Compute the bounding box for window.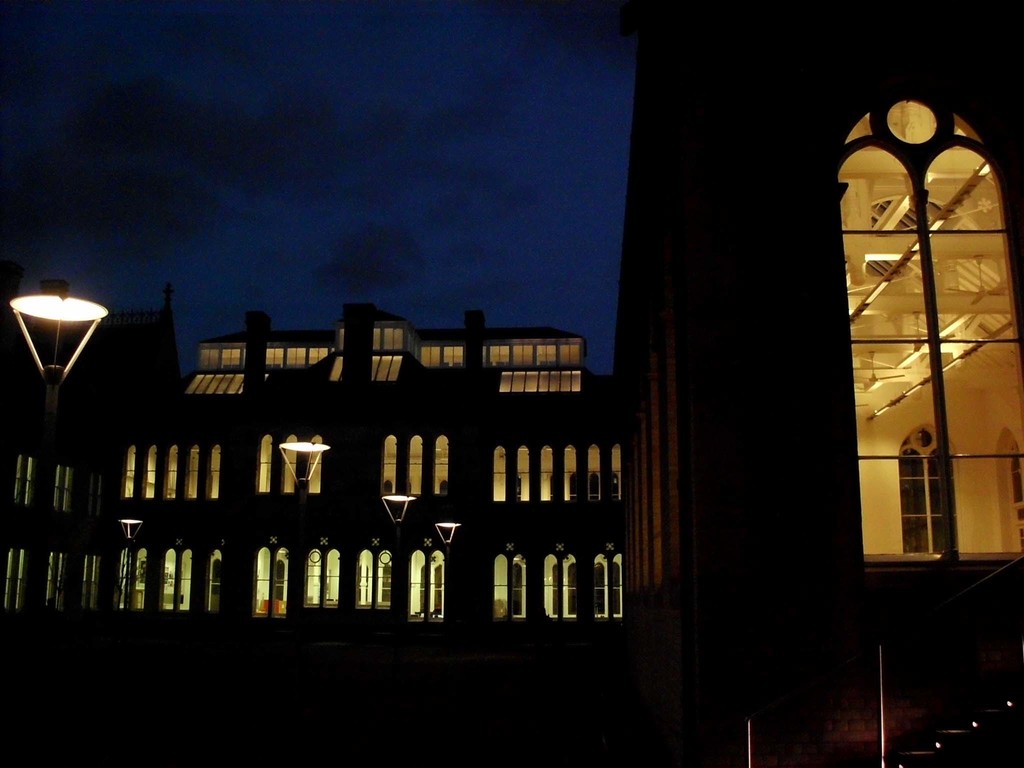
rect(13, 451, 35, 511).
